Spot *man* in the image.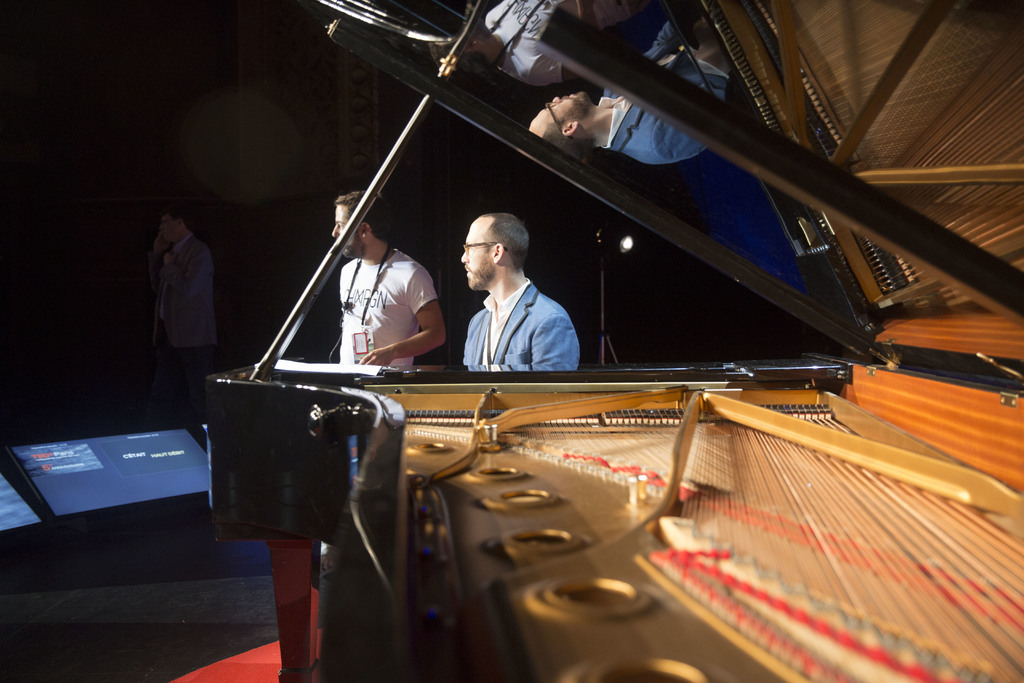
*man* found at region(149, 206, 219, 411).
